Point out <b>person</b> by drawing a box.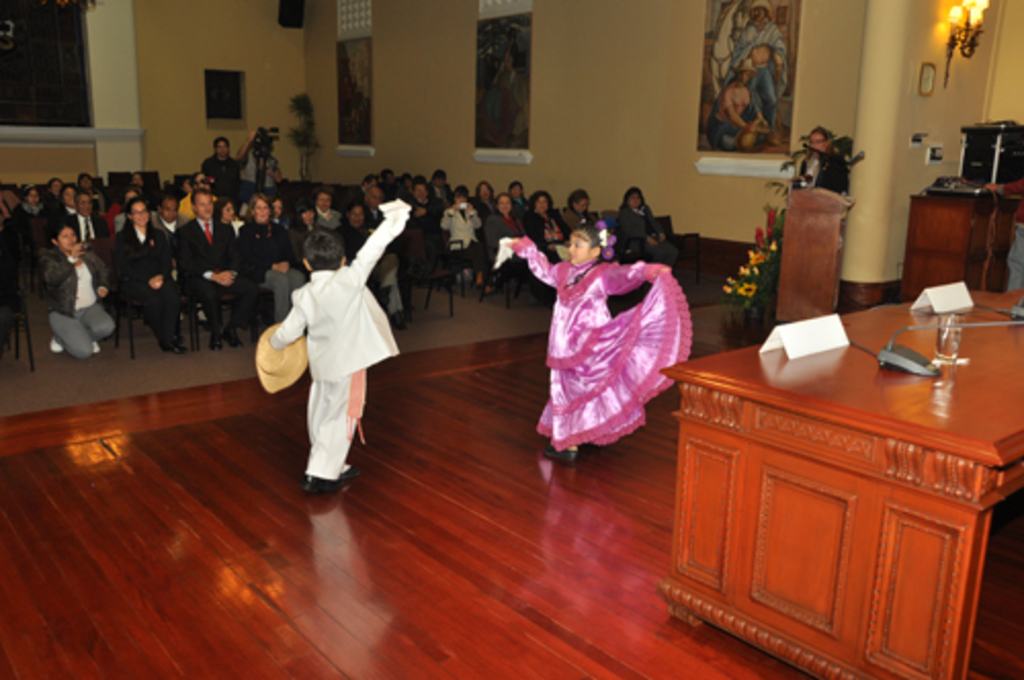
{"left": 119, "top": 186, "right": 139, "bottom": 231}.
